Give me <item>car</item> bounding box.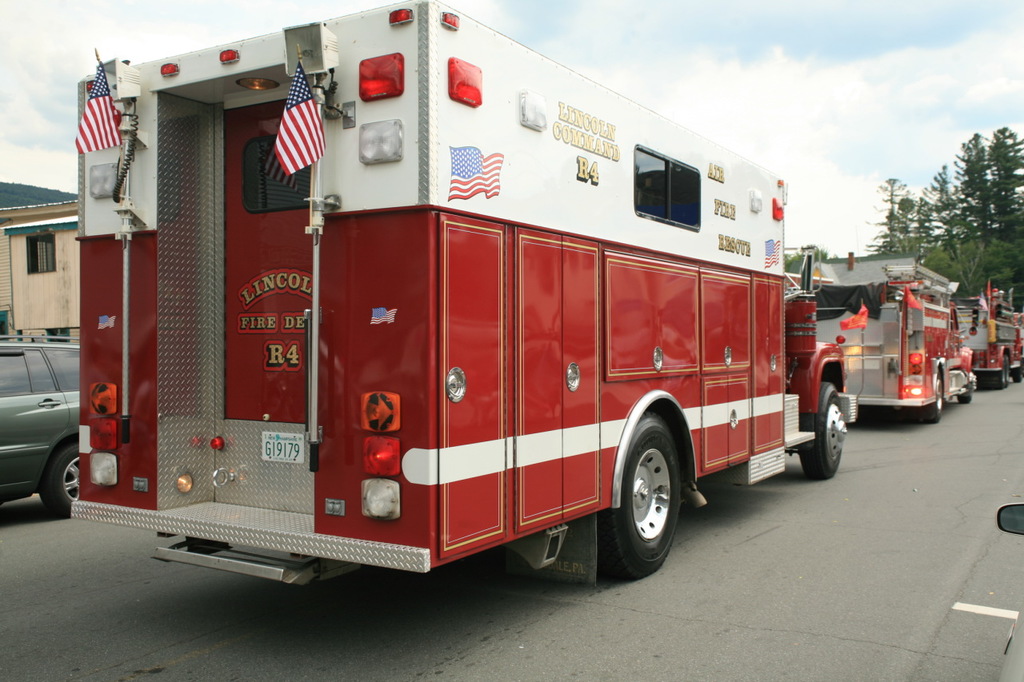
rect(0, 313, 95, 529).
